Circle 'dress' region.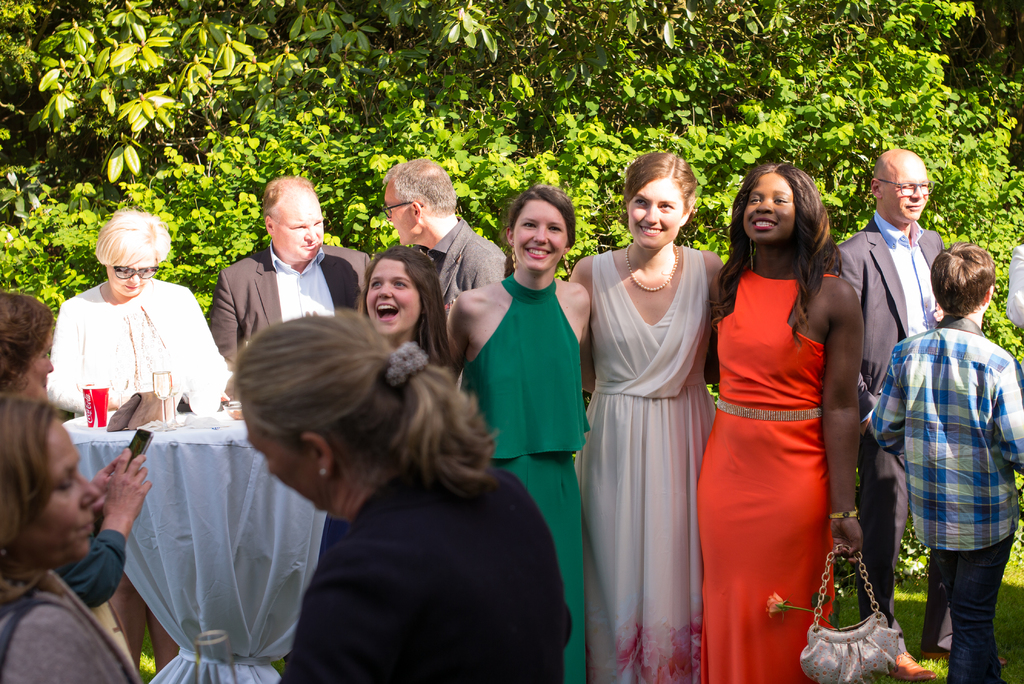
Region: BBox(575, 252, 706, 683).
